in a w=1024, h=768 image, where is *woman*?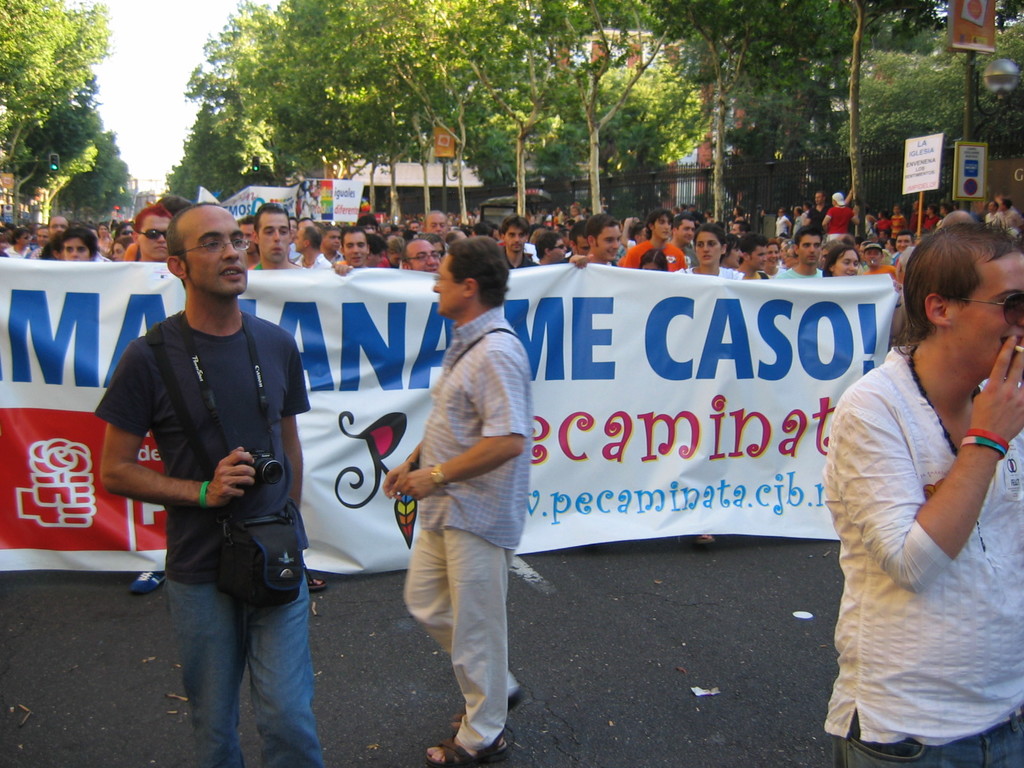
874 209 892 236.
